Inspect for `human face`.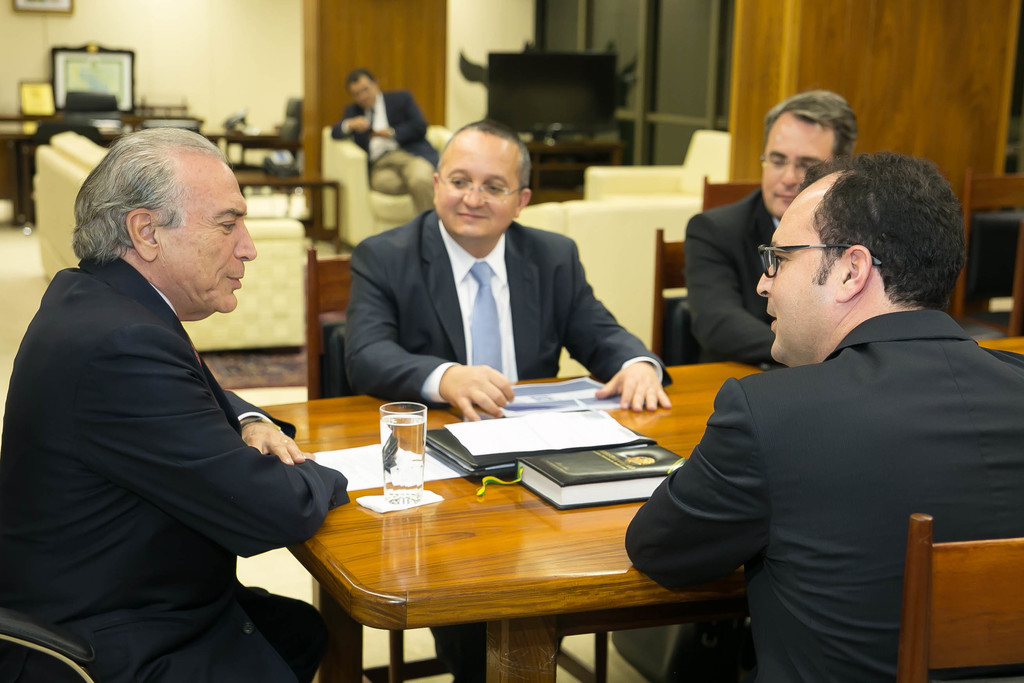
Inspection: {"left": 761, "top": 112, "right": 835, "bottom": 218}.
